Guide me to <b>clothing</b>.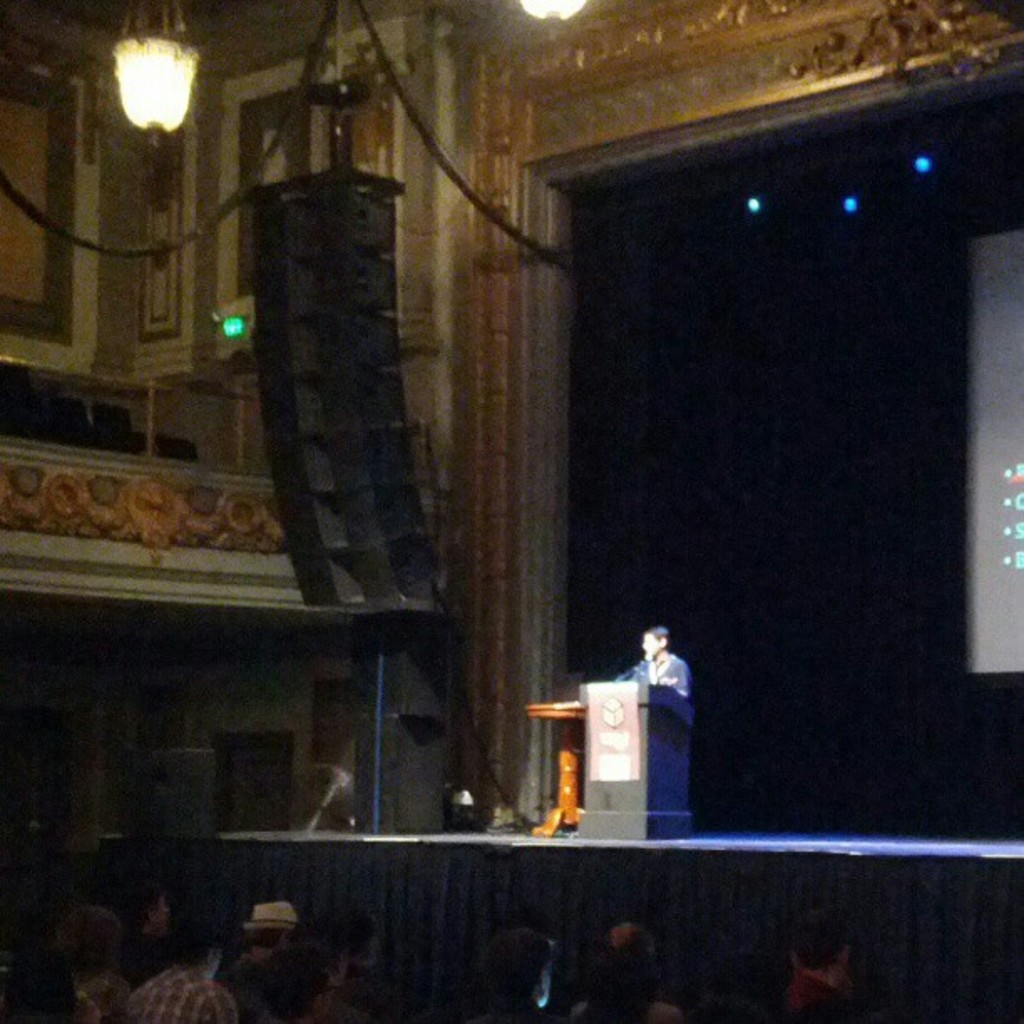
Guidance: 589, 631, 706, 793.
